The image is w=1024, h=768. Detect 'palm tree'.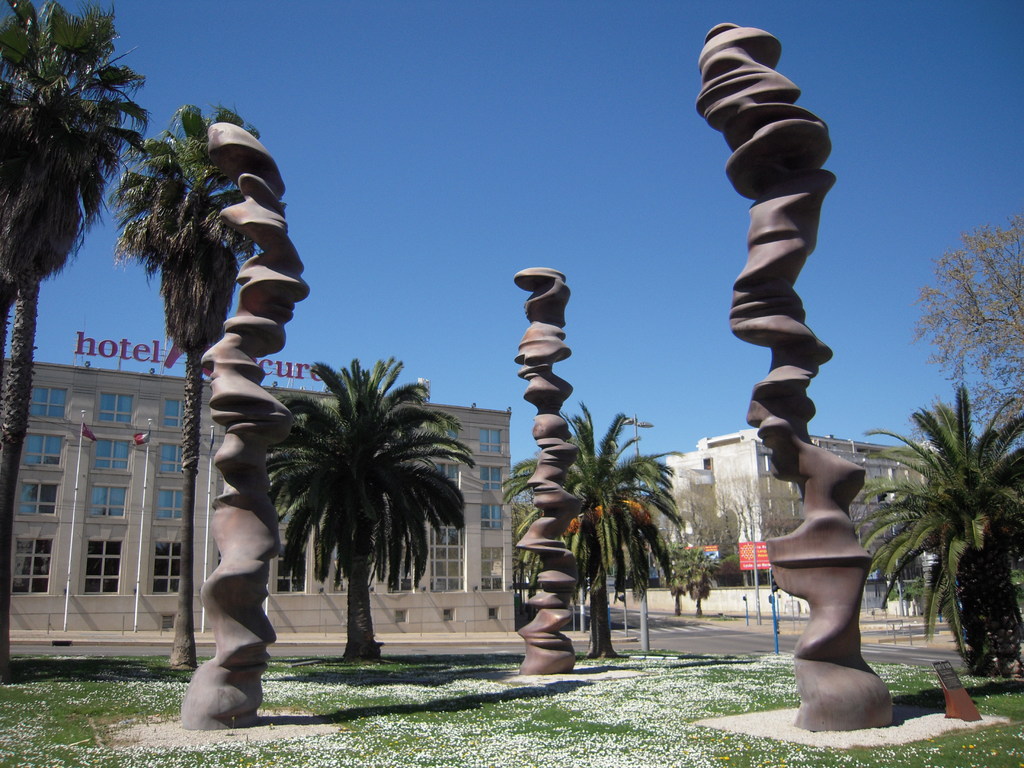
Detection: select_region(7, 6, 134, 296).
